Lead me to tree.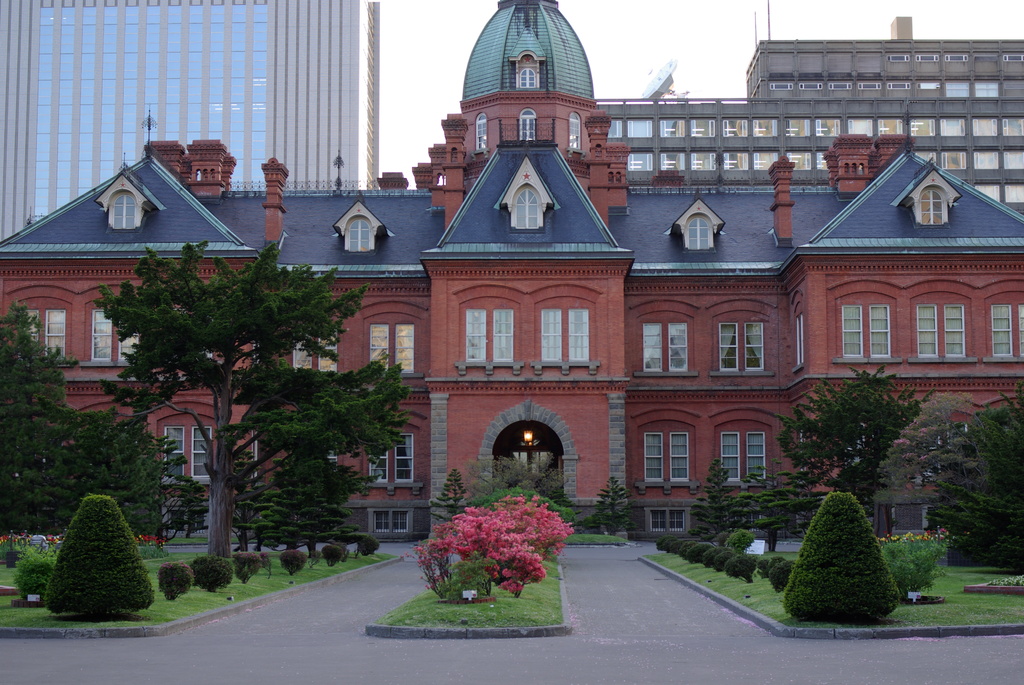
Lead to l=586, t=472, r=660, b=553.
